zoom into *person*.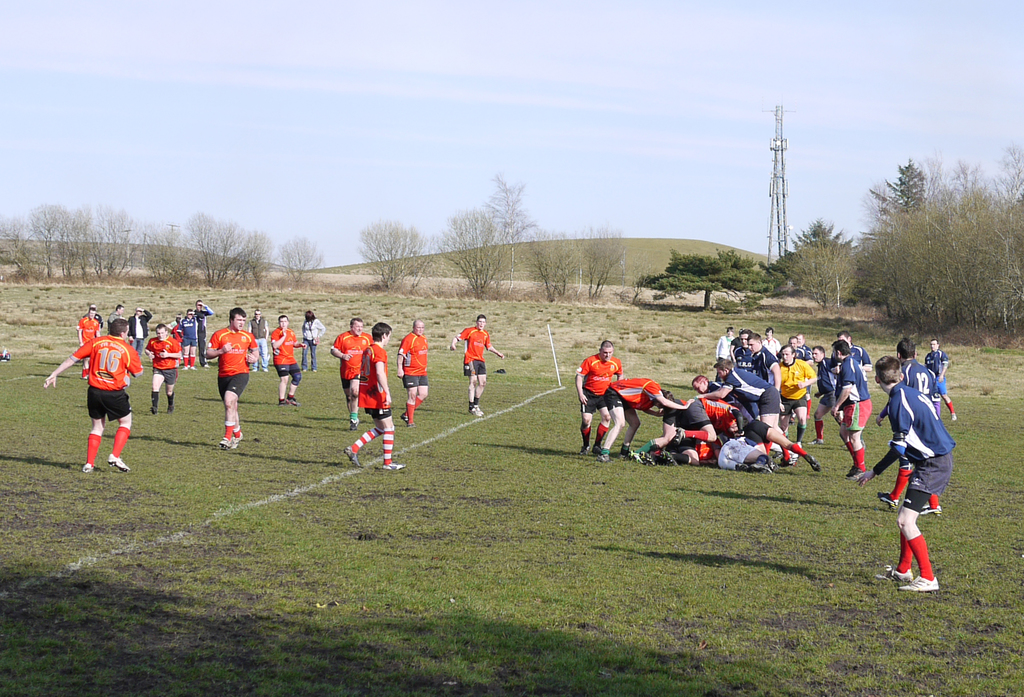
Zoom target: <box>182,310,216,359</box>.
